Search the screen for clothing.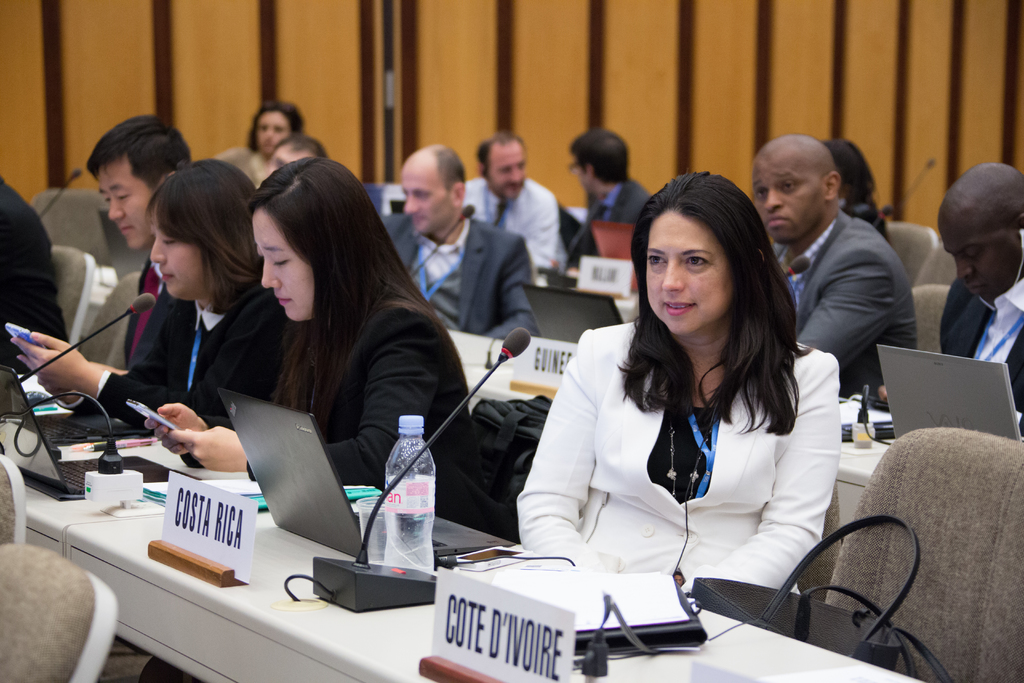
Found at [0,174,47,370].
